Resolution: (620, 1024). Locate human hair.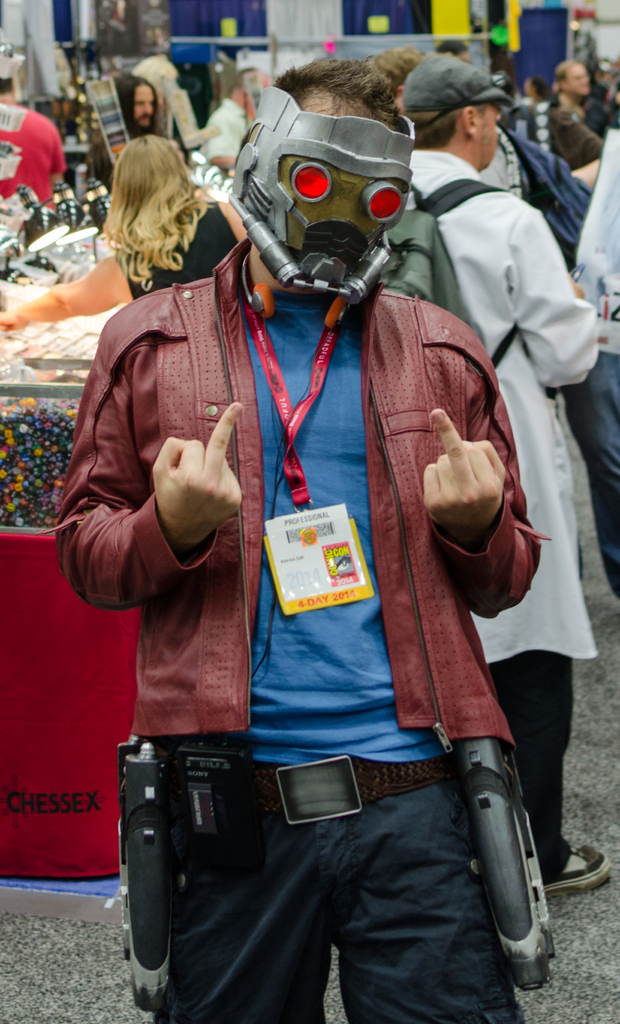
489/51/517/92.
